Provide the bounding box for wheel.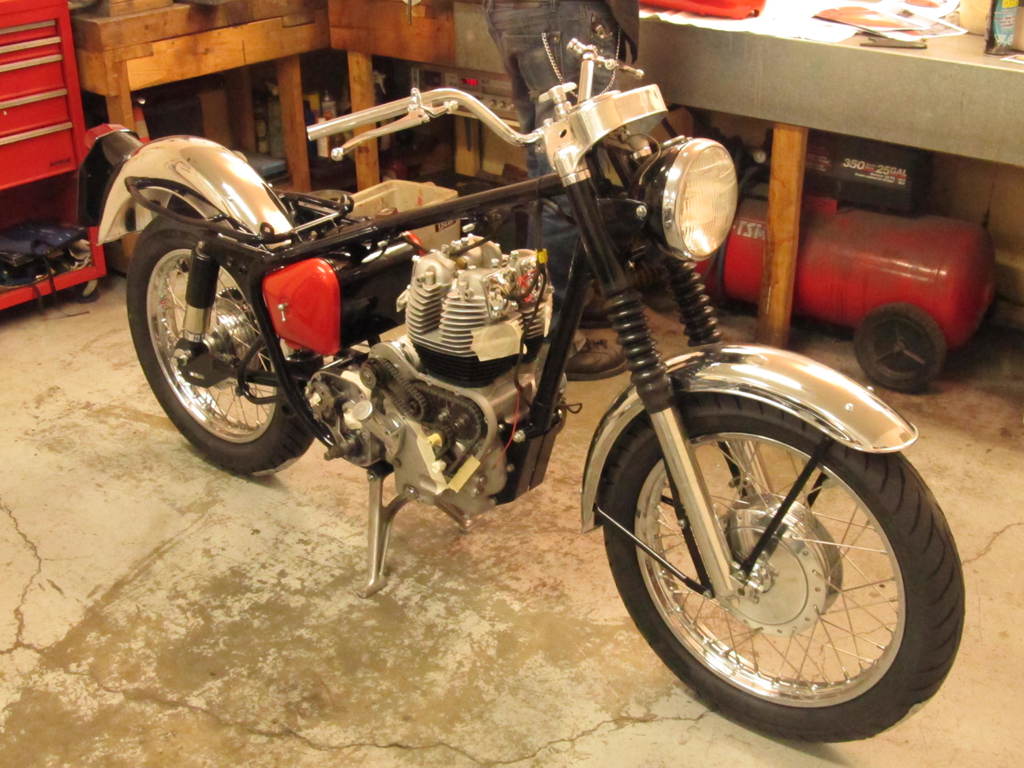
crop(612, 377, 947, 728).
